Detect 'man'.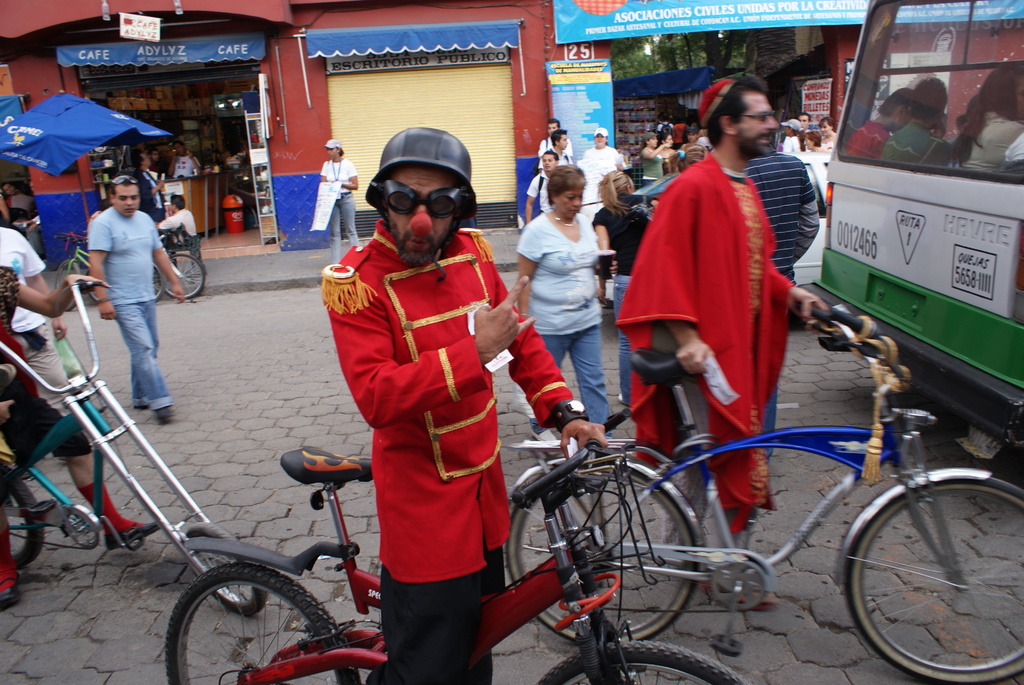
Detected at box=[899, 83, 950, 164].
